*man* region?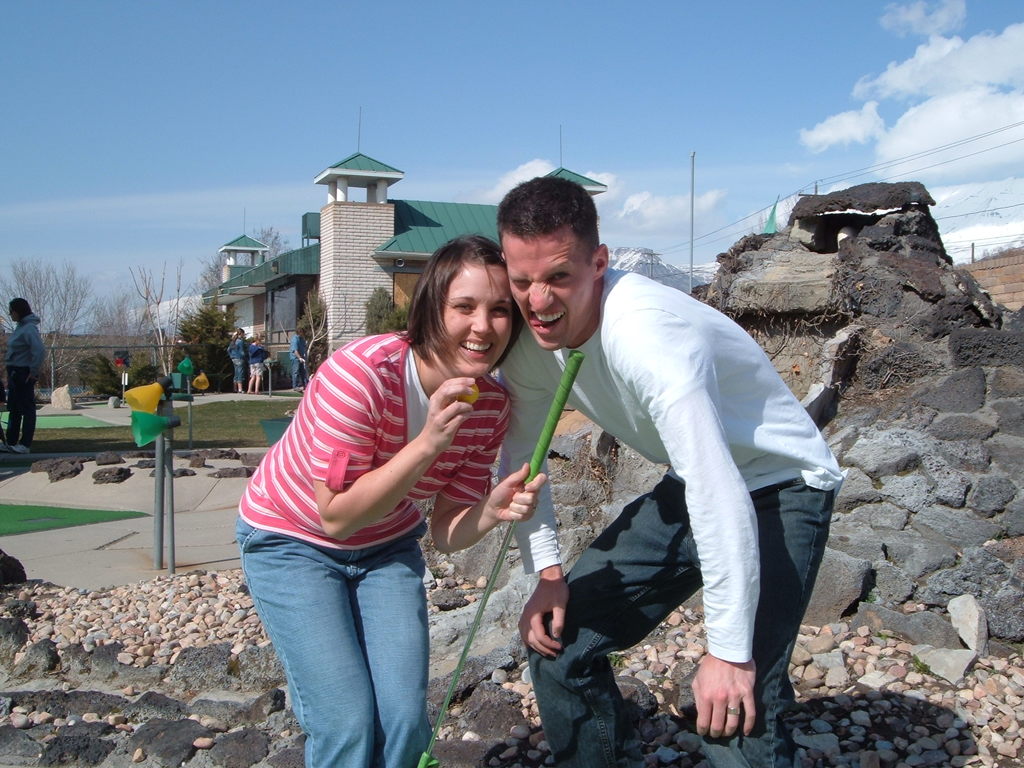
(490,237,842,737)
